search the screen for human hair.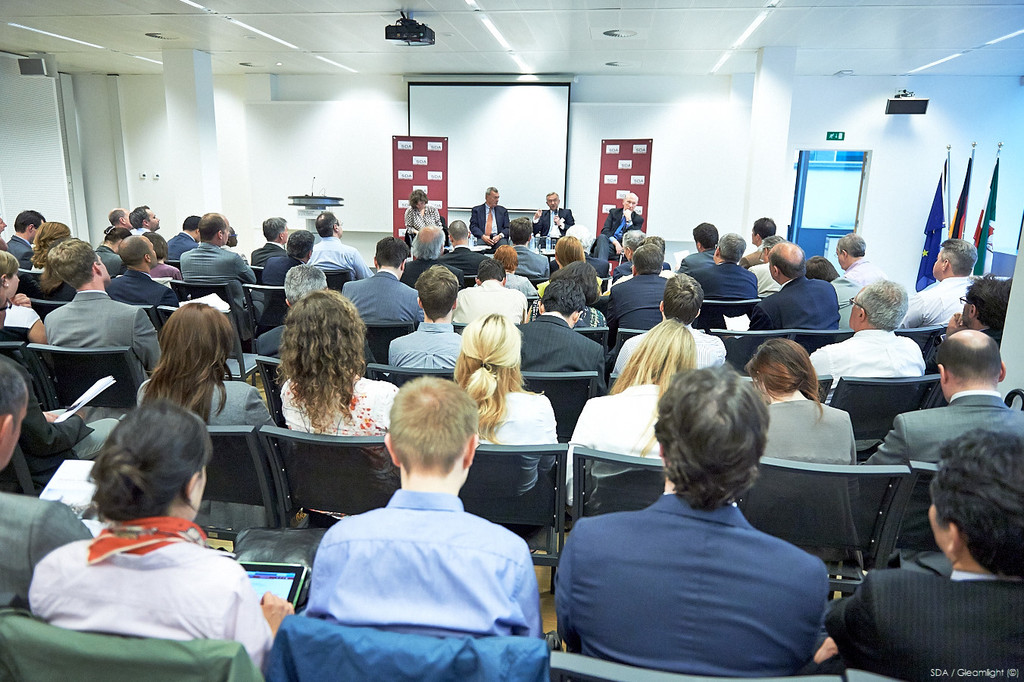
Found at BBox(648, 235, 664, 248).
